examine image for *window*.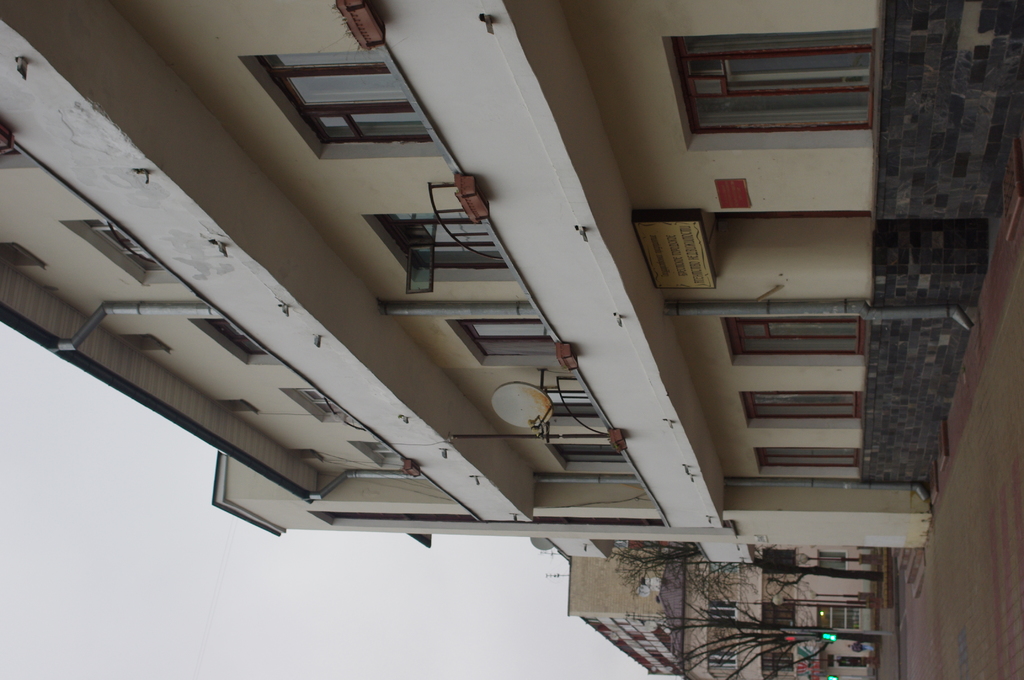
Examination result: region(282, 392, 350, 423).
